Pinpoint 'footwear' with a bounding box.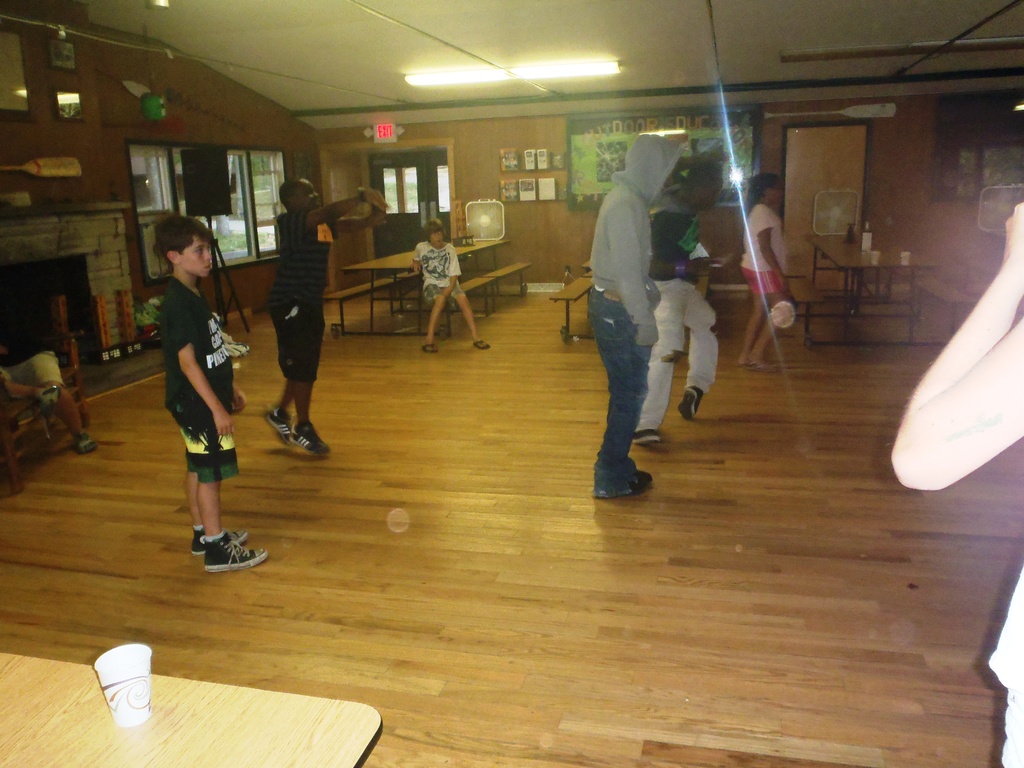
<bbox>188, 525, 246, 557</bbox>.
